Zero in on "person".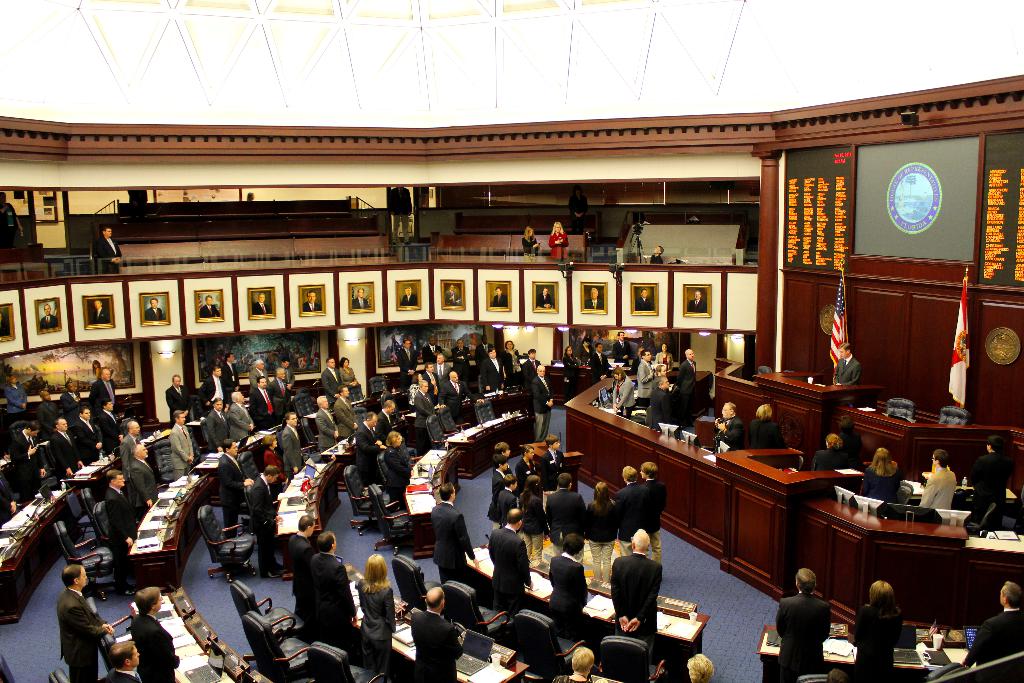
Zeroed in: (x1=125, y1=443, x2=152, y2=508).
